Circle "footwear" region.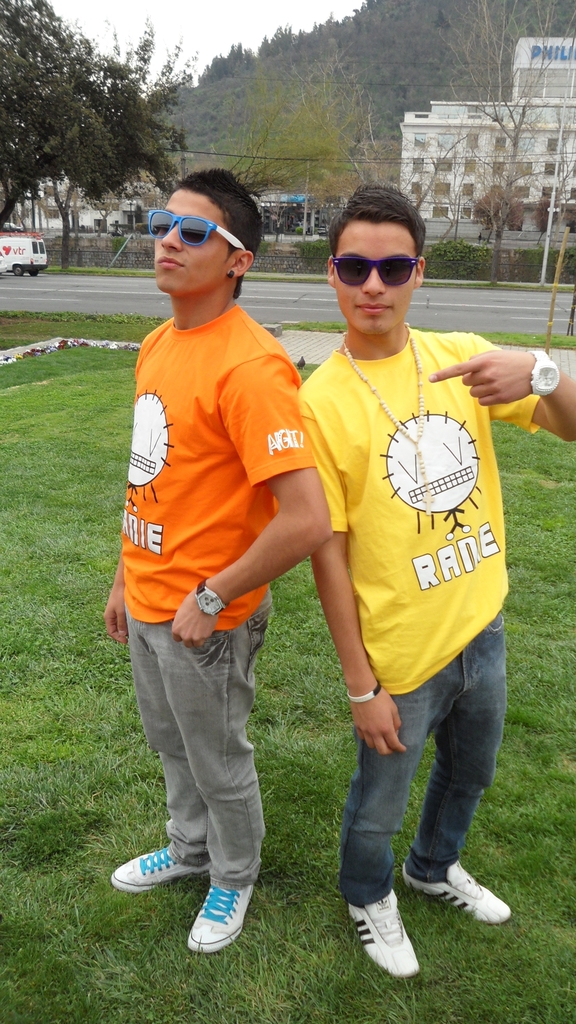
Region: x1=187 y1=884 x2=257 y2=949.
